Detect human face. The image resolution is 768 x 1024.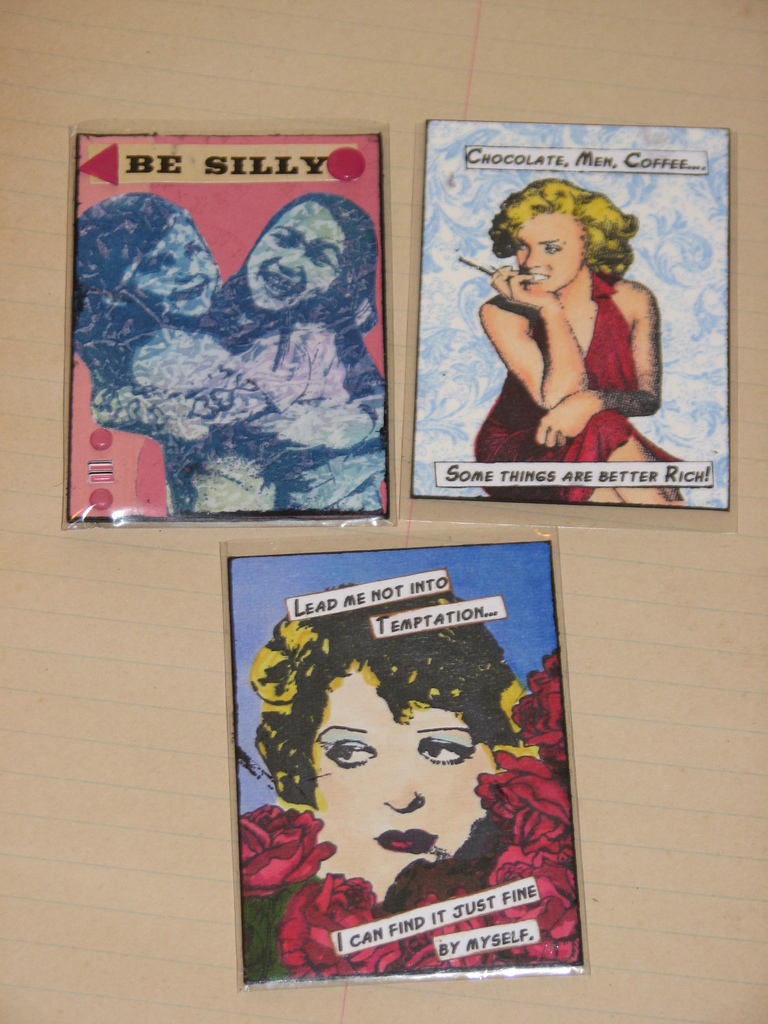
(x1=127, y1=214, x2=221, y2=312).
